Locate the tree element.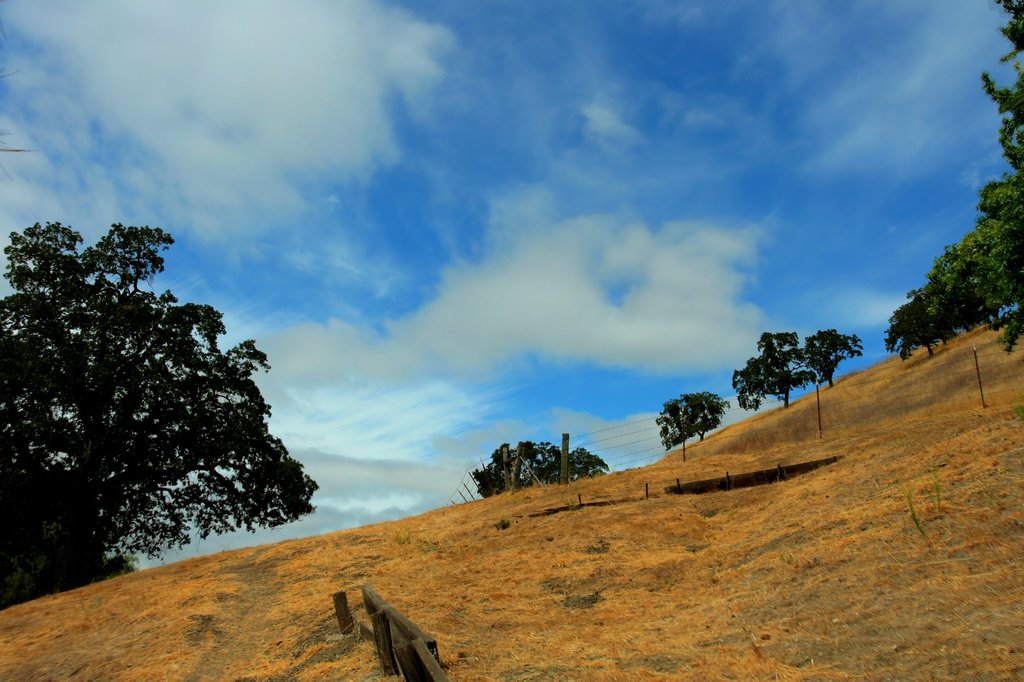
Element bbox: crop(653, 394, 734, 447).
